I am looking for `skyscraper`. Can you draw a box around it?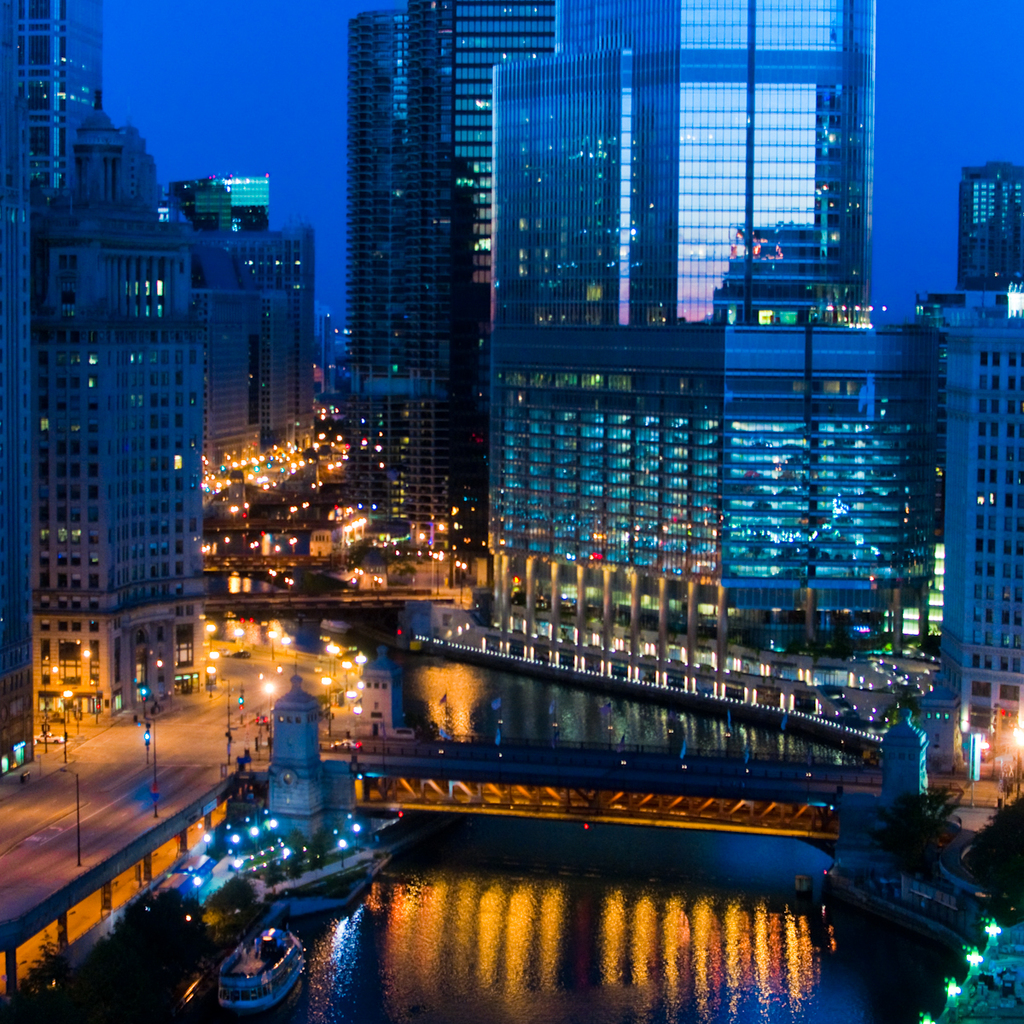
Sure, the bounding box is {"left": 162, "top": 150, "right": 337, "bottom": 494}.
